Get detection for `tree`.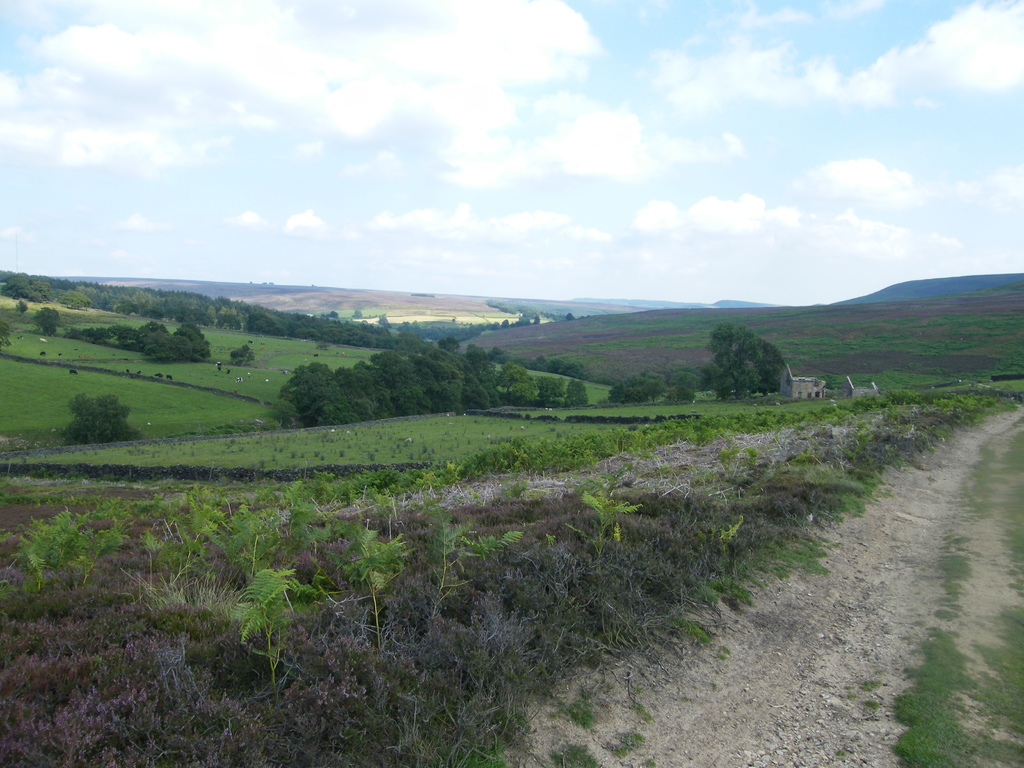
Detection: 353,307,361,318.
